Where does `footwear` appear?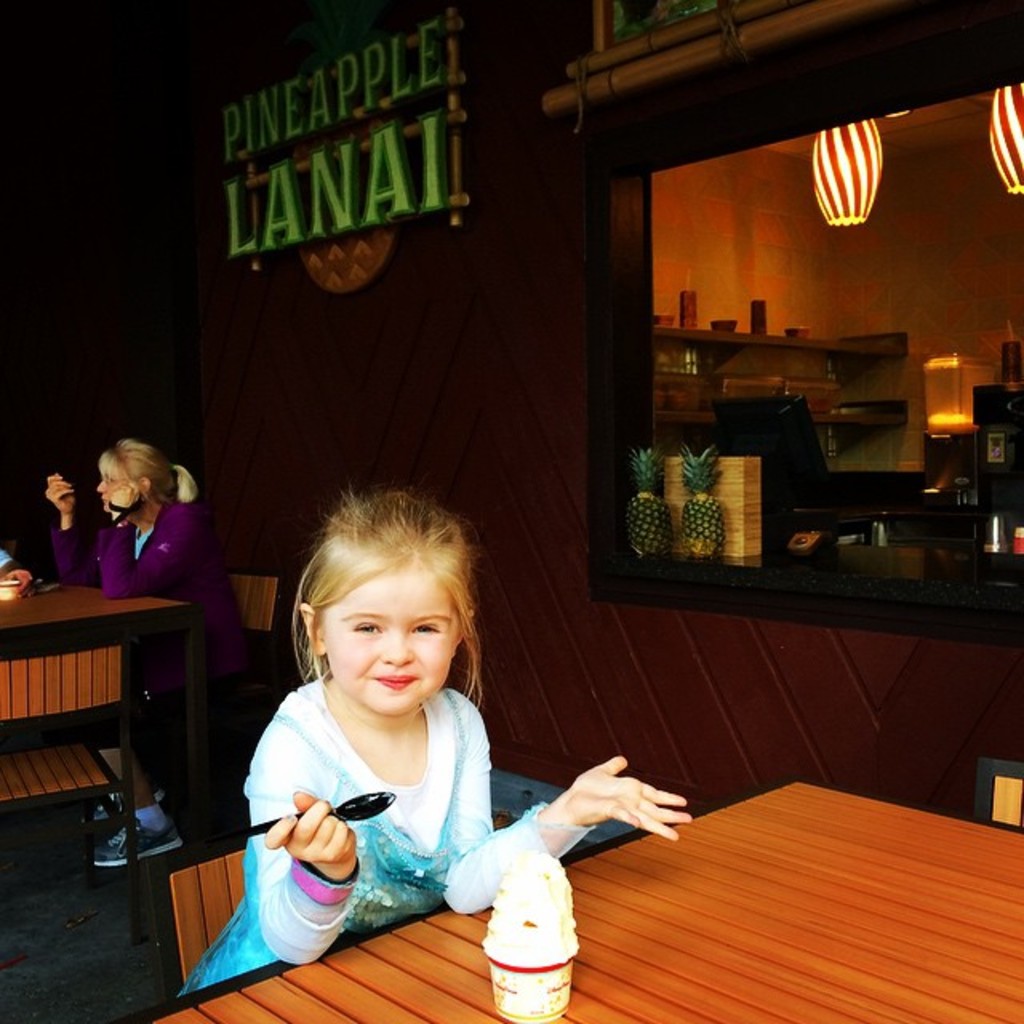
Appears at {"x1": 86, "y1": 818, "x2": 186, "y2": 869}.
